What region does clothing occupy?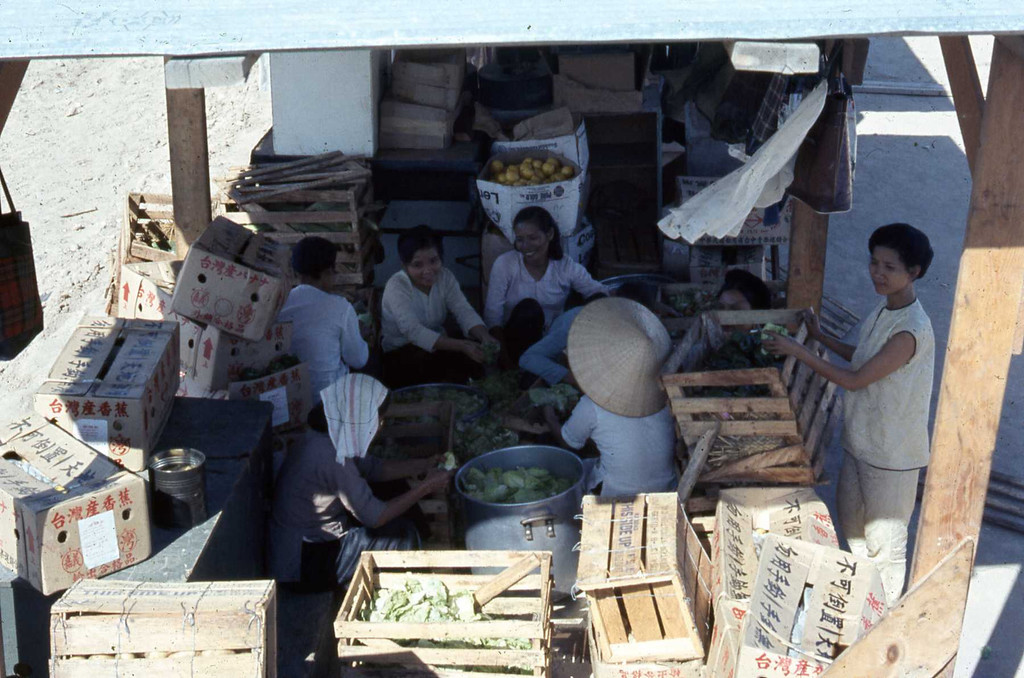
(left=273, top=430, right=430, bottom=590).
